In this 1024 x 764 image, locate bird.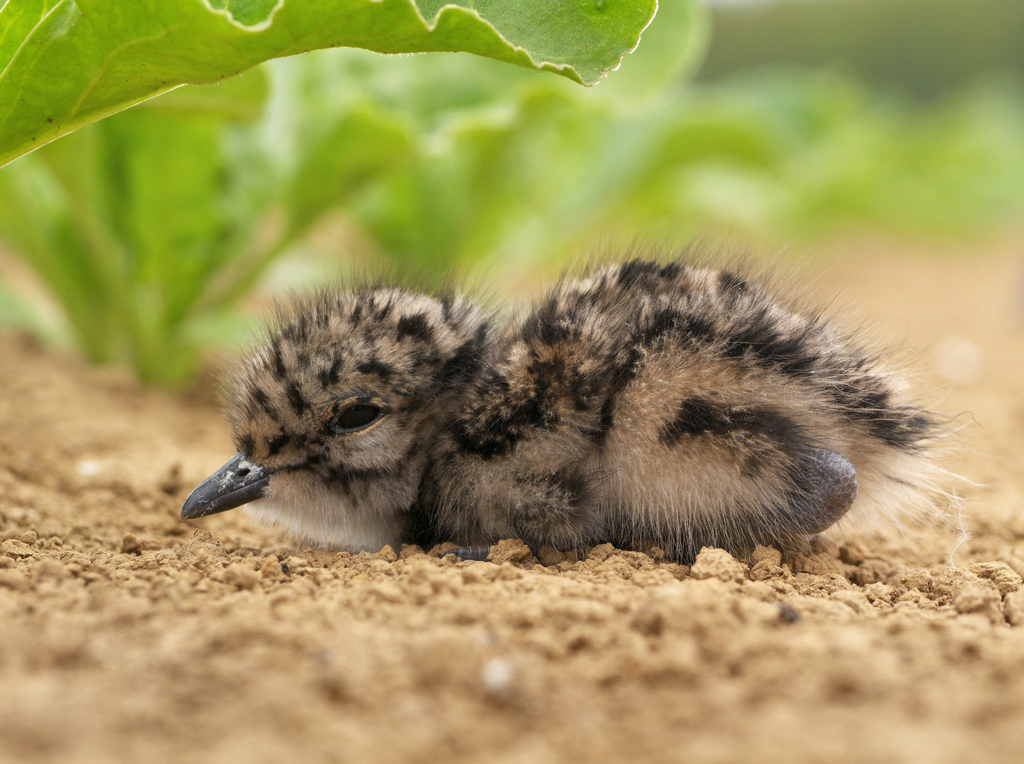
Bounding box: rect(212, 239, 985, 553).
